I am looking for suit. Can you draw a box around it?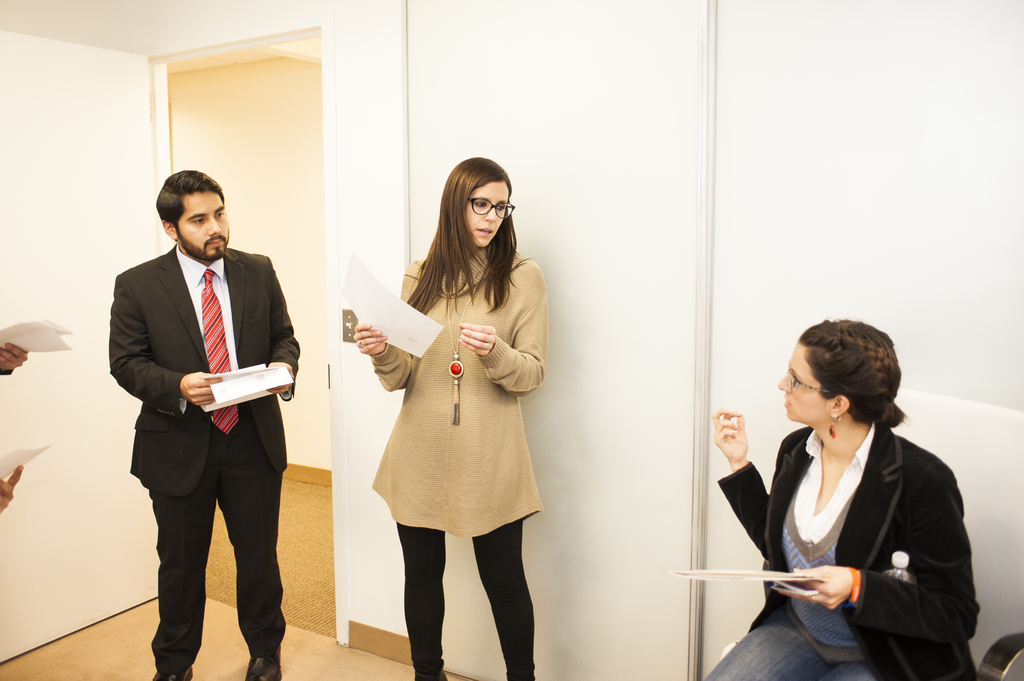
Sure, the bounding box is x1=110 y1=172 x2=296 y2=673.
